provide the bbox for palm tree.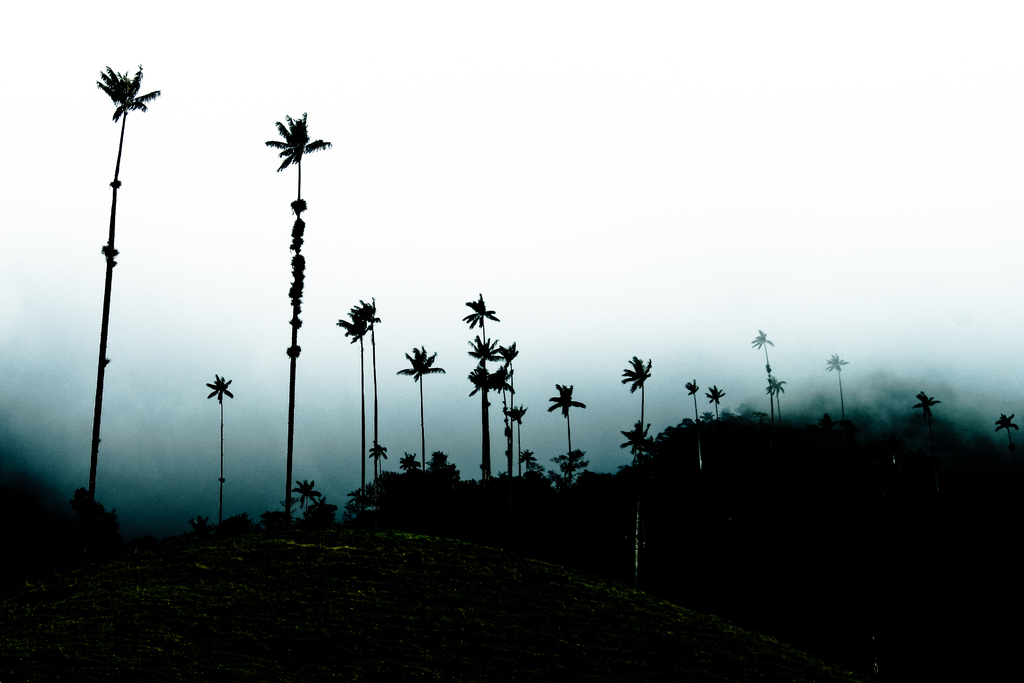
406/350/429/514.
